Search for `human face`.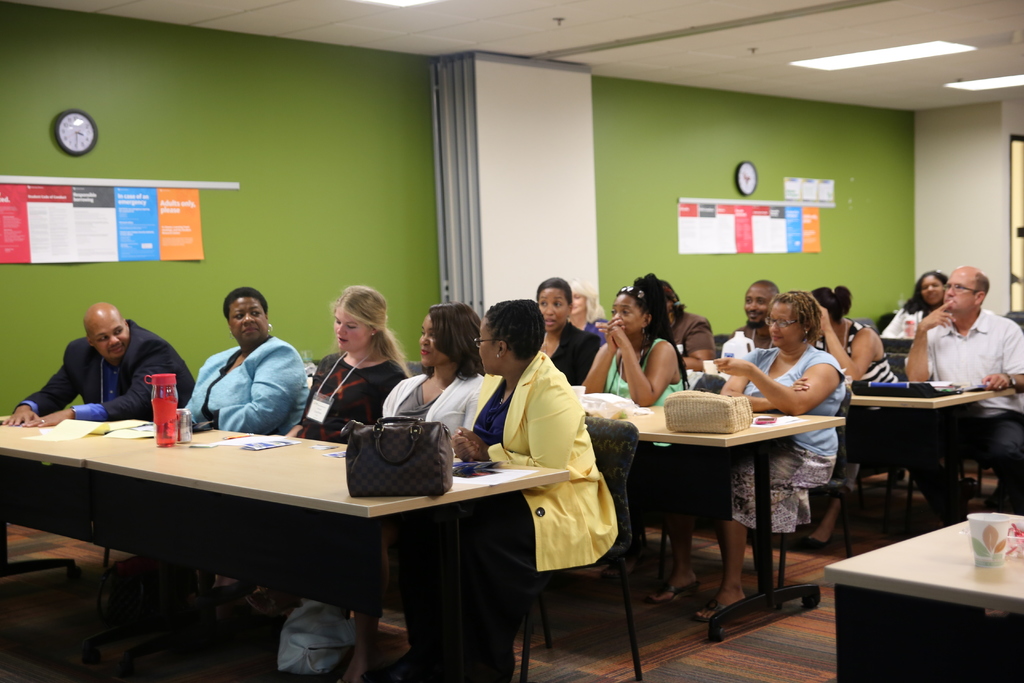
Found at 741,282,776,324.
